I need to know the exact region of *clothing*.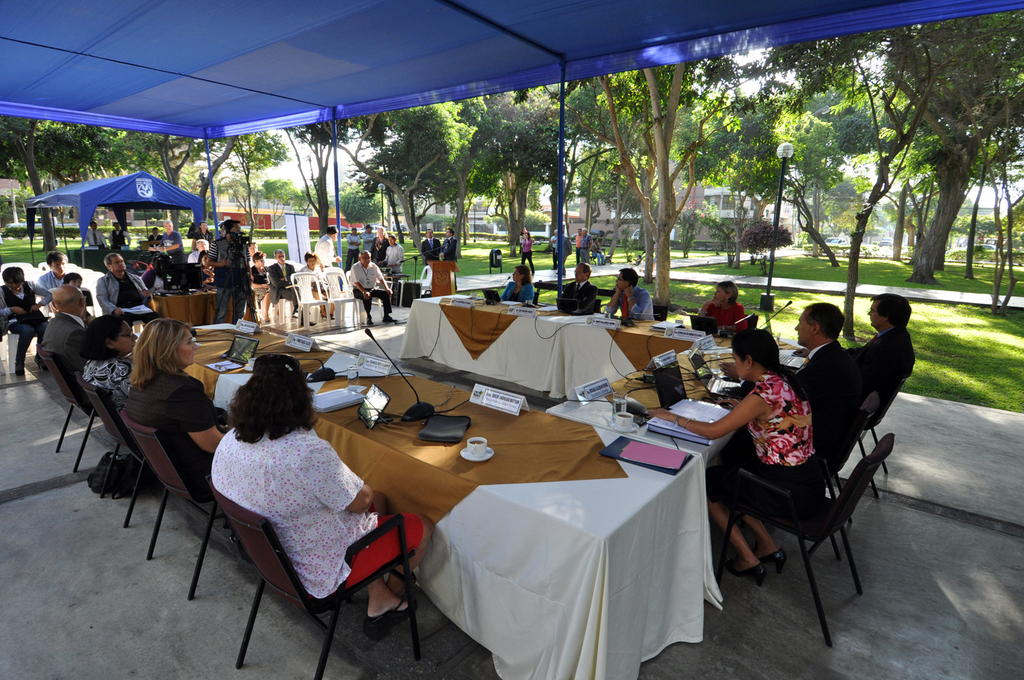
Region: locate(191, 410, 387, 604).
